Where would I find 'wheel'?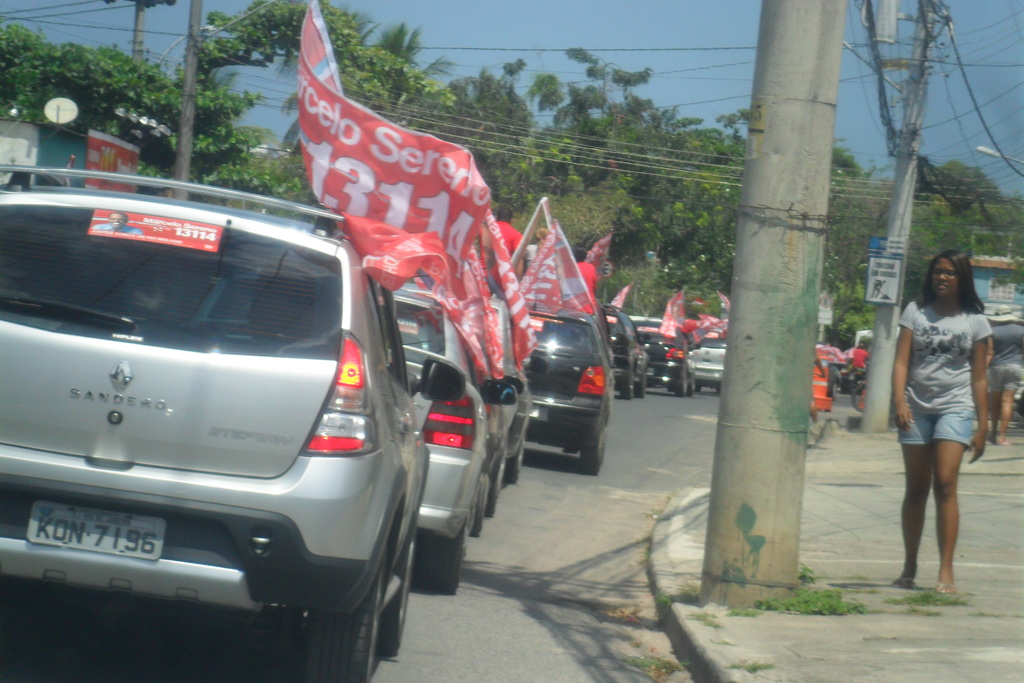
At detection(636, 370, 645, 399).
